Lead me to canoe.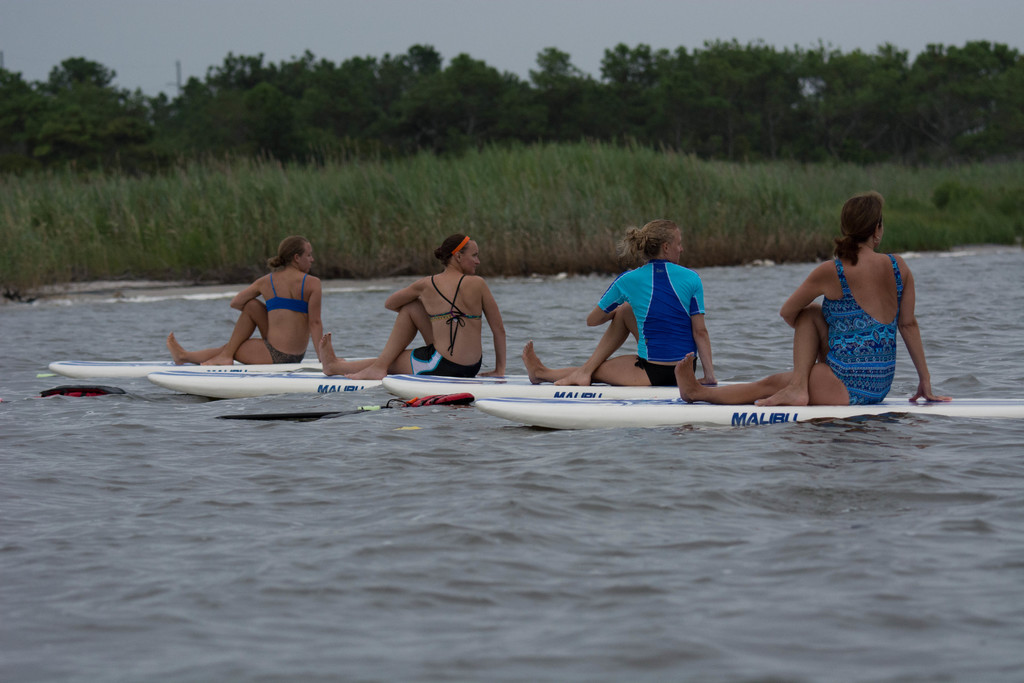
Lead to box=[474, 398, 1023, 418].
